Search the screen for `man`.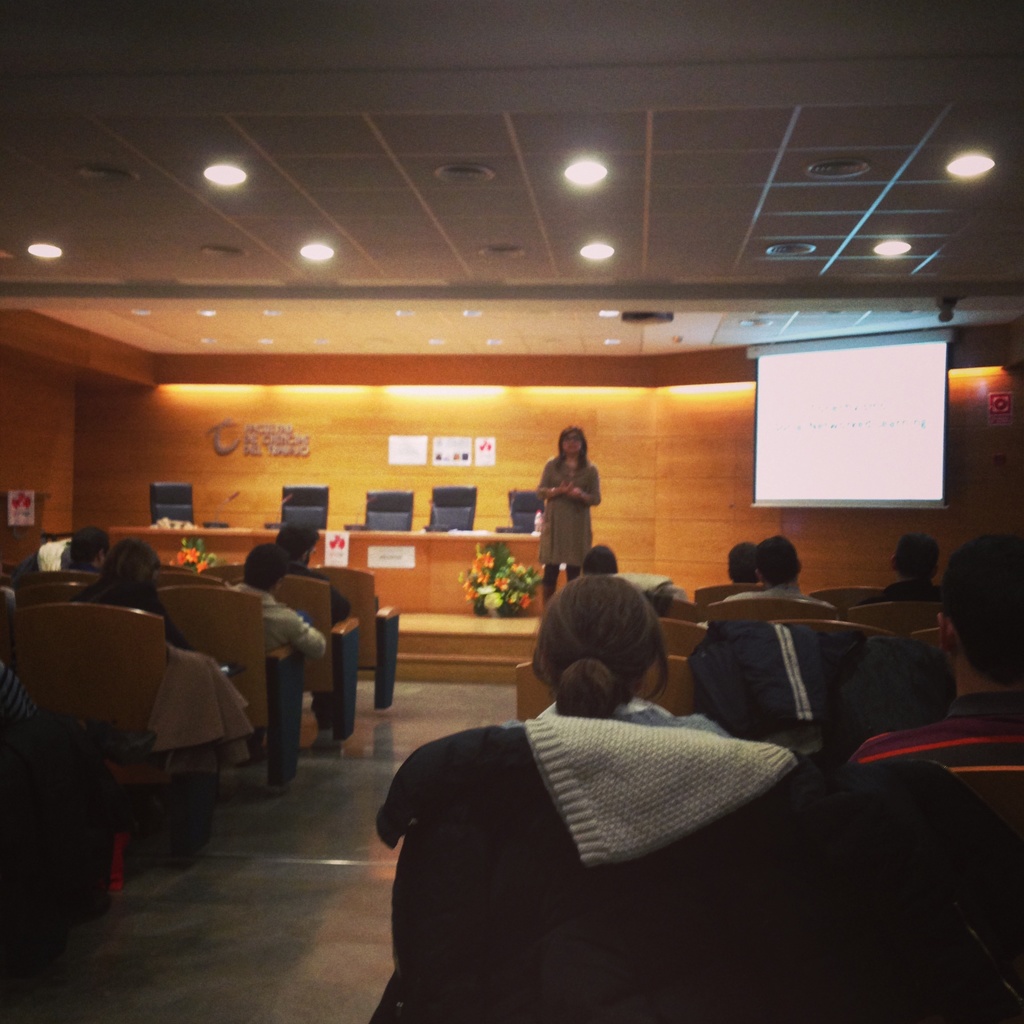
Found at 856/534/940/608.
